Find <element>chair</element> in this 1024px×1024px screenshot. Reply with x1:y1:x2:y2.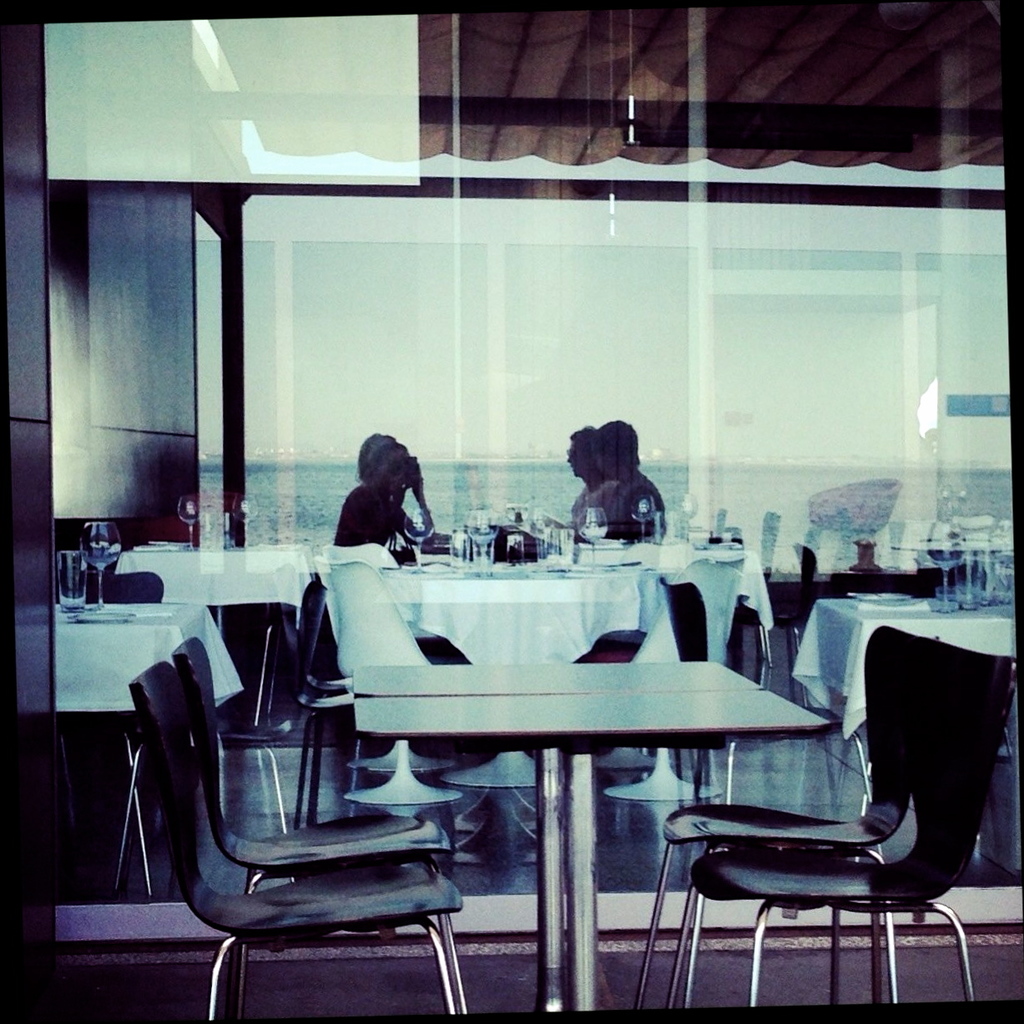
683:618:1011:1023.
